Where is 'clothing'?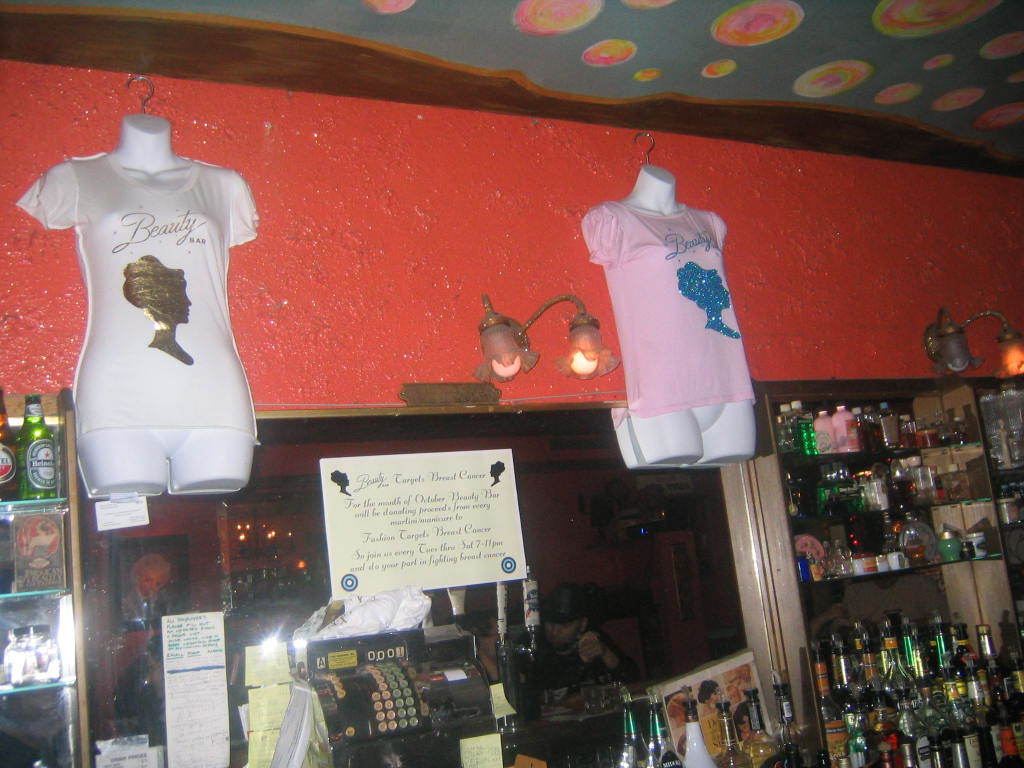
{"left": 35, "top": 101, "right": 266, "bottom": 511}.
